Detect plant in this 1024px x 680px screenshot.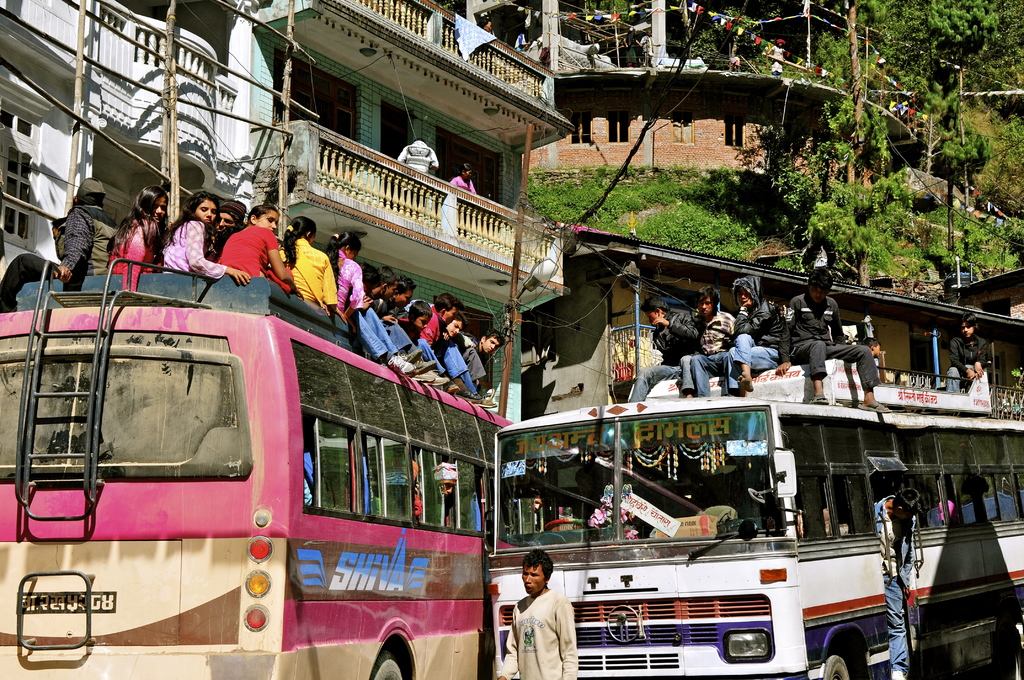
Detection: box=[892, 184, 1020, 291].
